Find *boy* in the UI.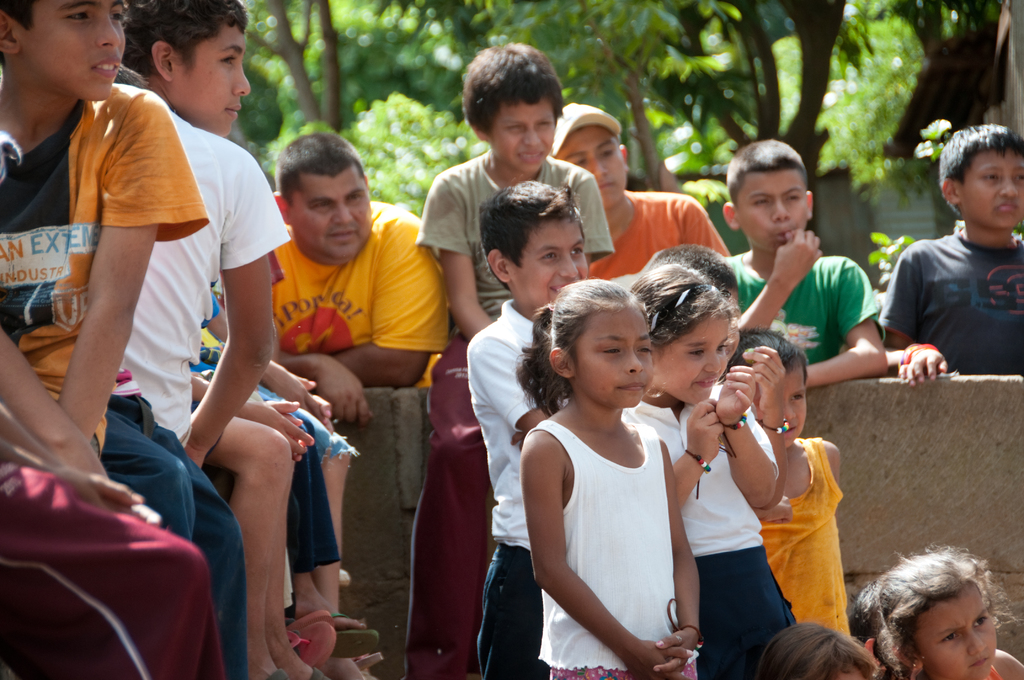
UI element at [721,140,890,390].
